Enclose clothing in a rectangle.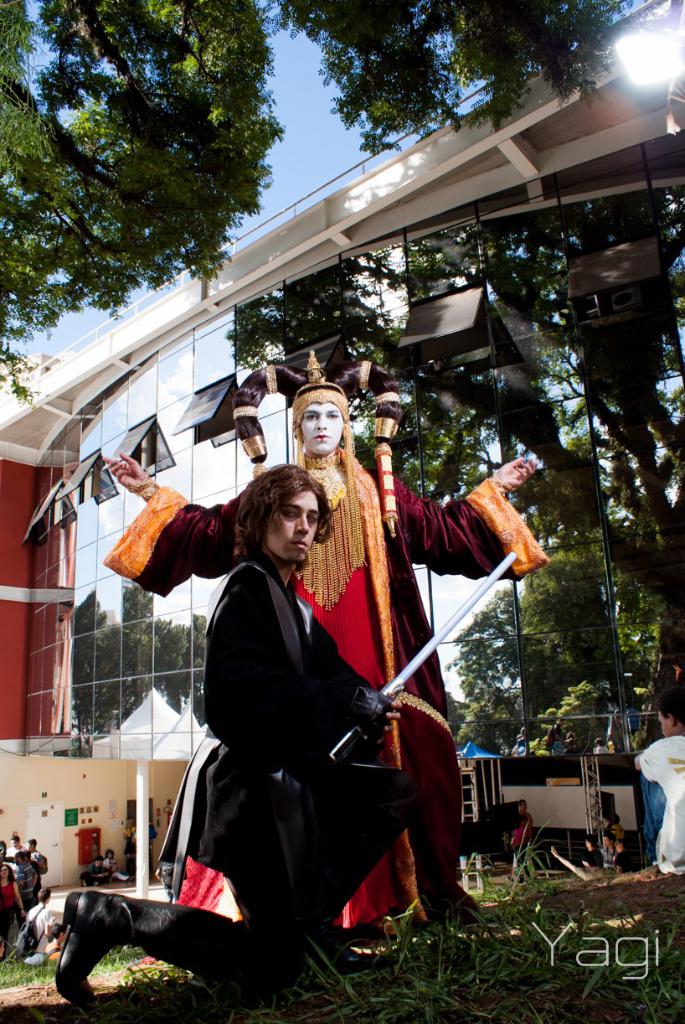
box(596, 745, 609, 754).
